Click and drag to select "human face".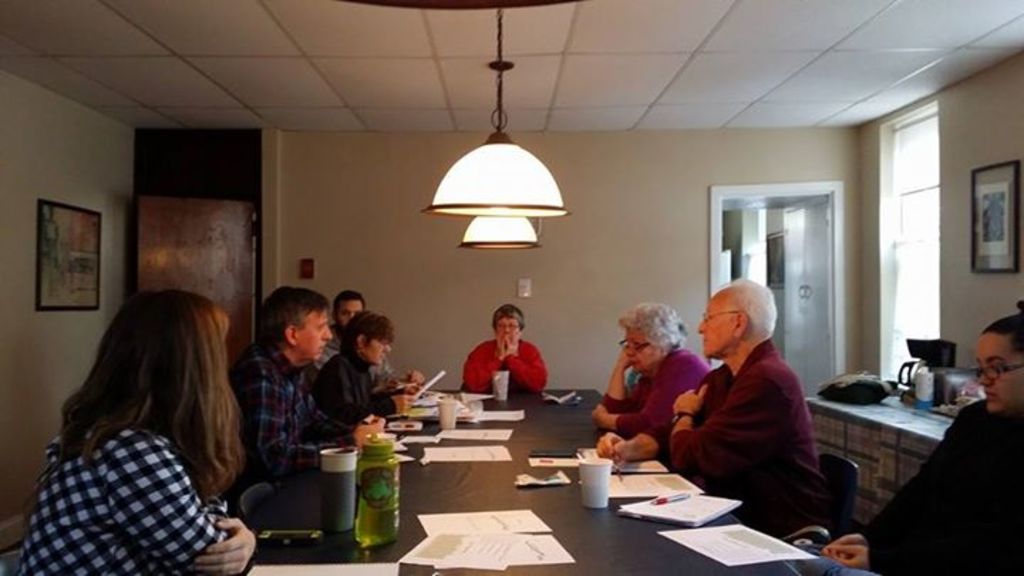
Selection: select_region(293, 311, 333, 358).
